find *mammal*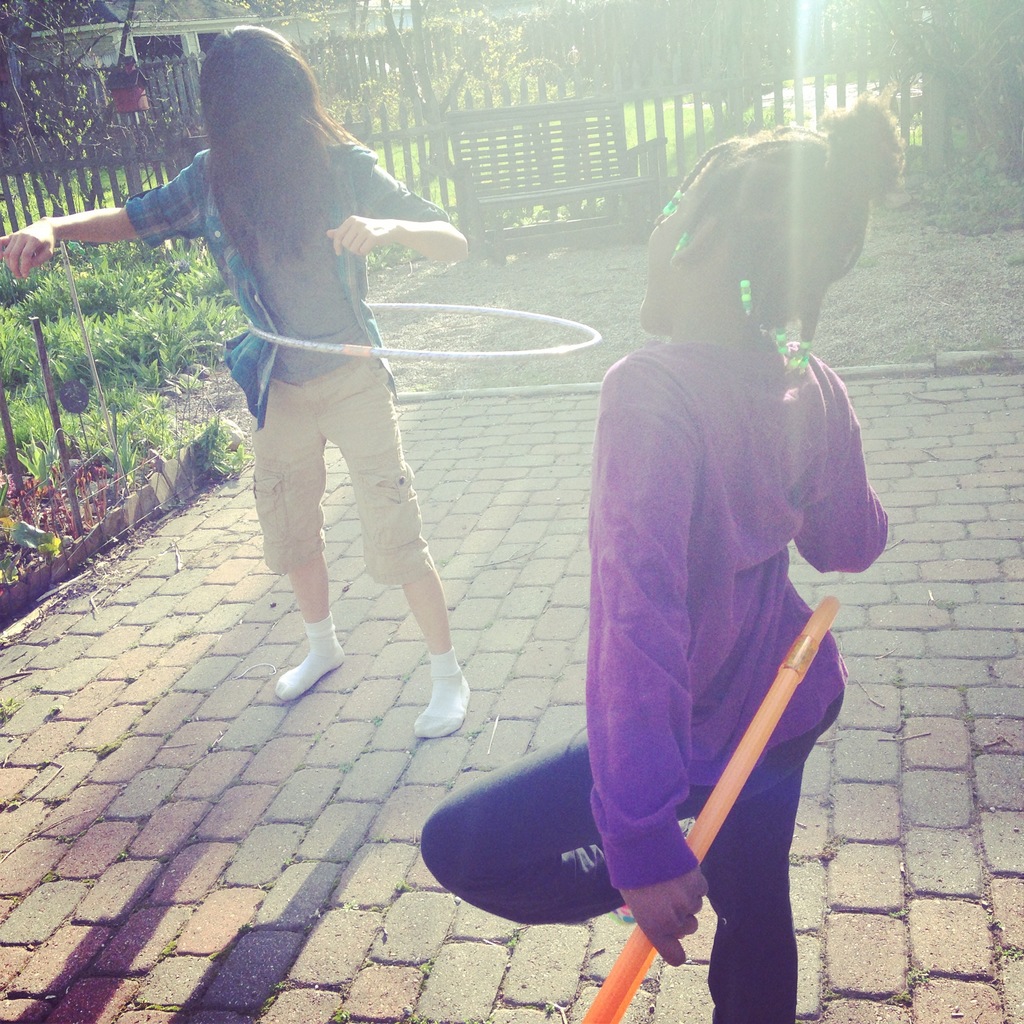
<region>0, 23, 473, 742</region>
